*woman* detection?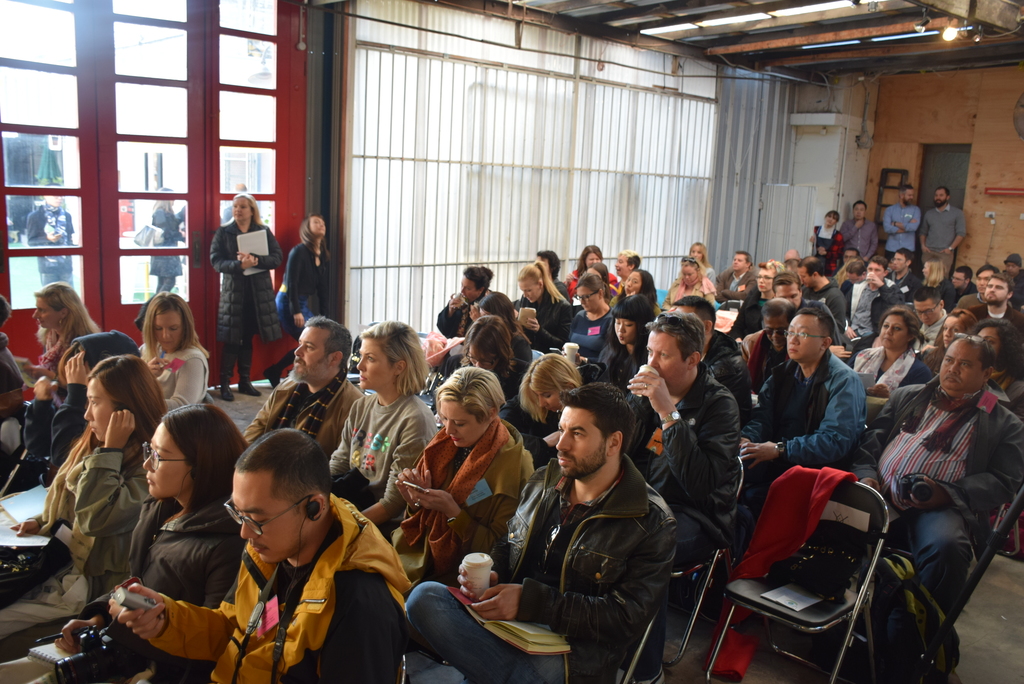
locate(260, 211, 332, 391)
